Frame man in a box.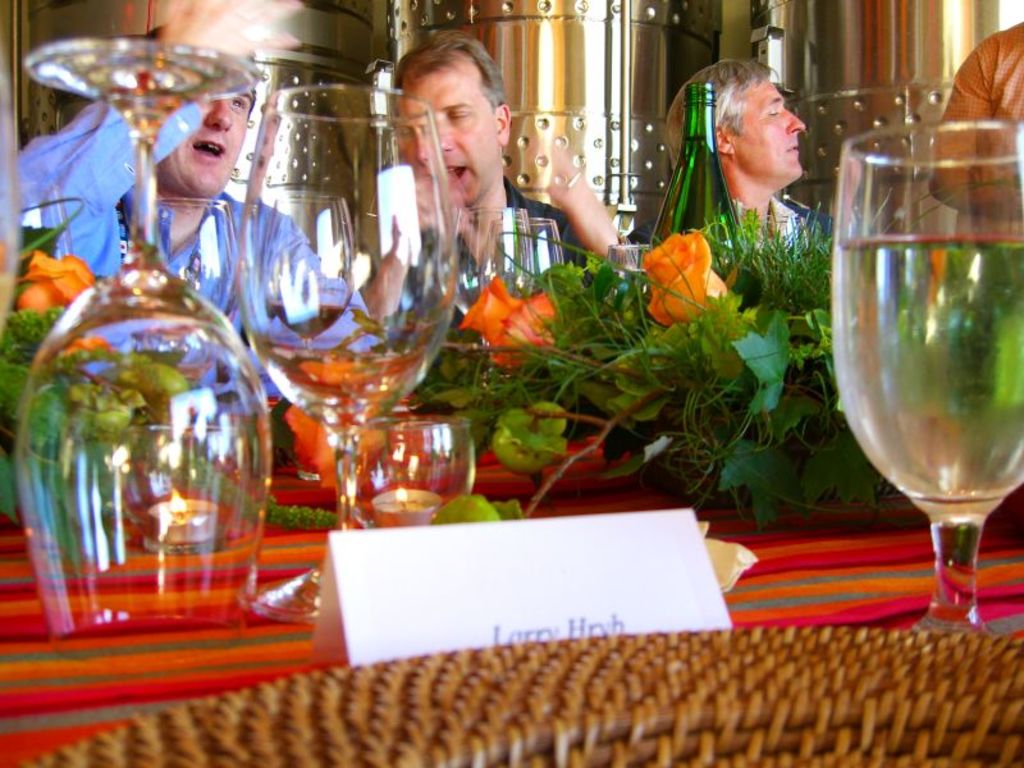
locate(667, 61, 864, 250).
